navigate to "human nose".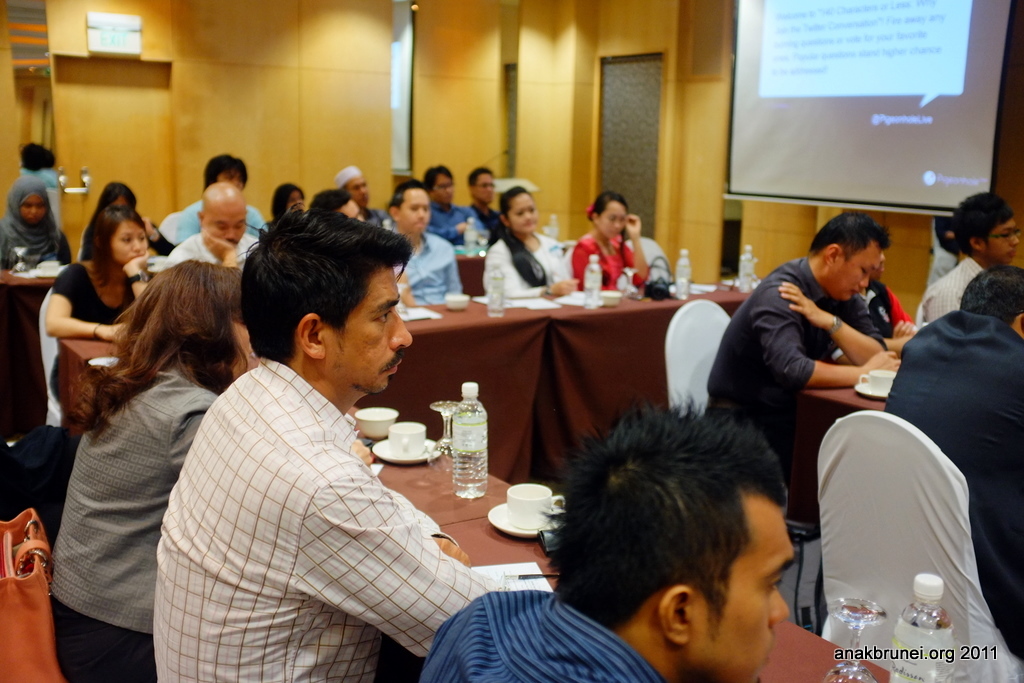
Navigation target: 392 304 413 350.
